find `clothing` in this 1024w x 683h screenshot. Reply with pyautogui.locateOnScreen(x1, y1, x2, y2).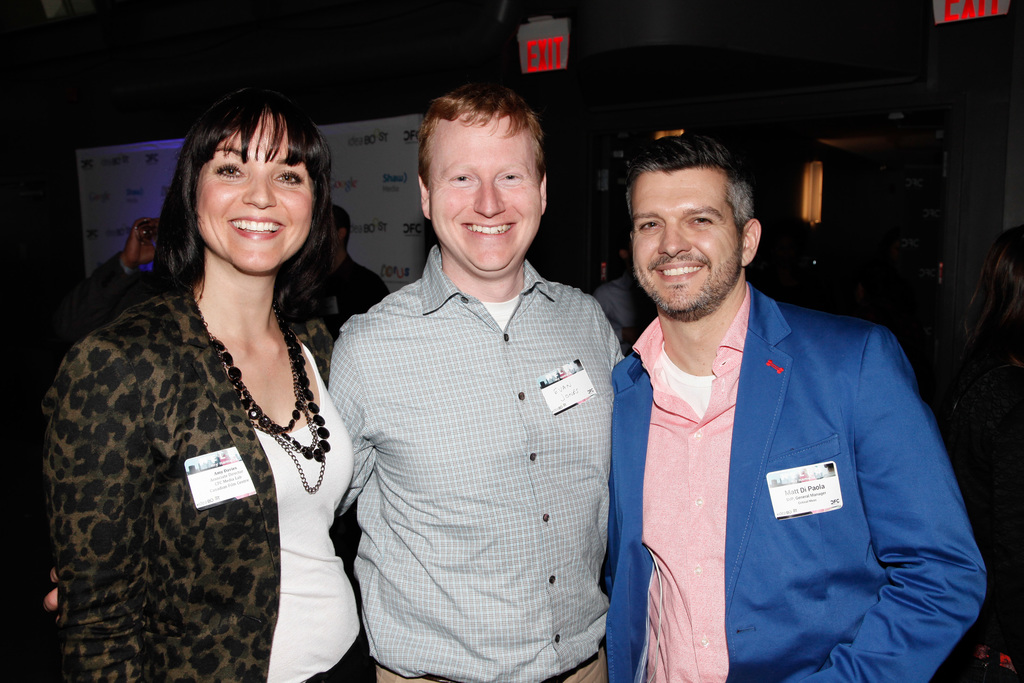
pyautogui.locateOnScreen(72, 251, 152, 317).
